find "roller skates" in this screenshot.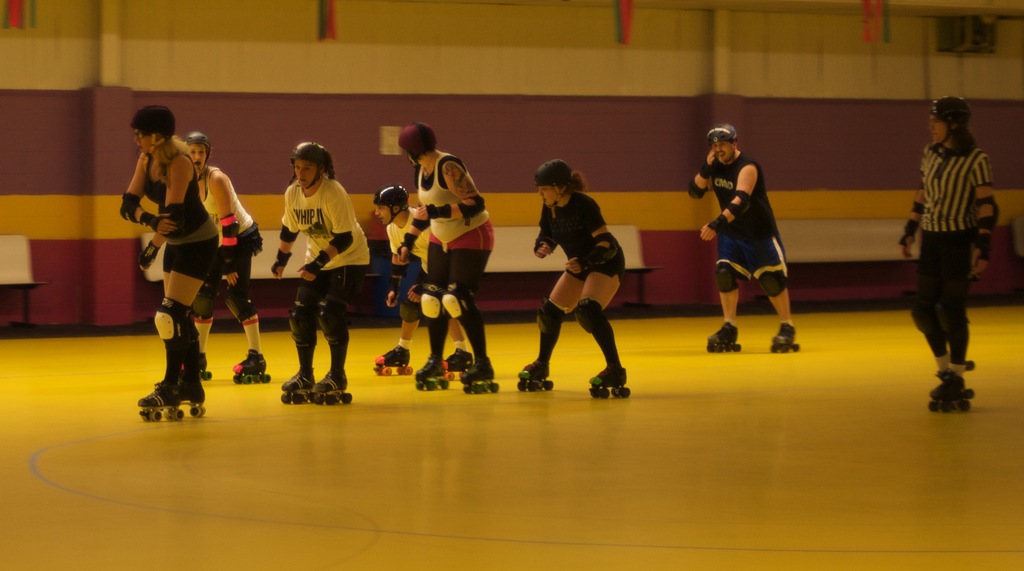
The bounding box for "roller skates" is [left=232, top=347, right=270, bottom=385].
